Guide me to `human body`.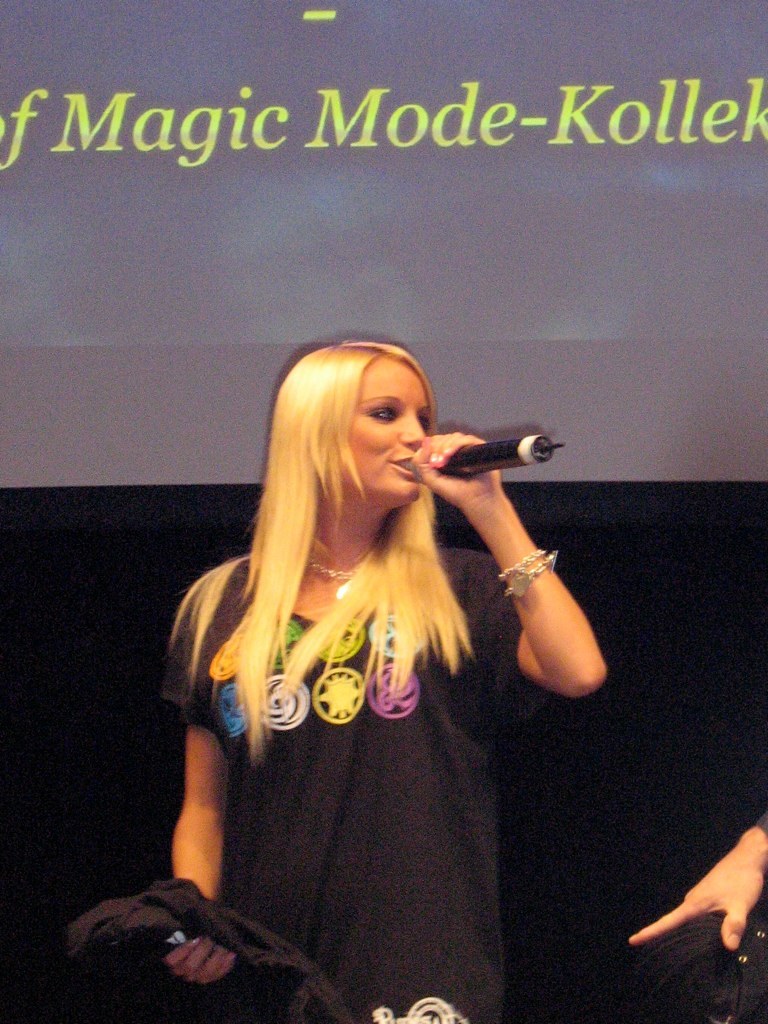
Guidance: [x1=156, y1=344, x2=545, y2=1017].
